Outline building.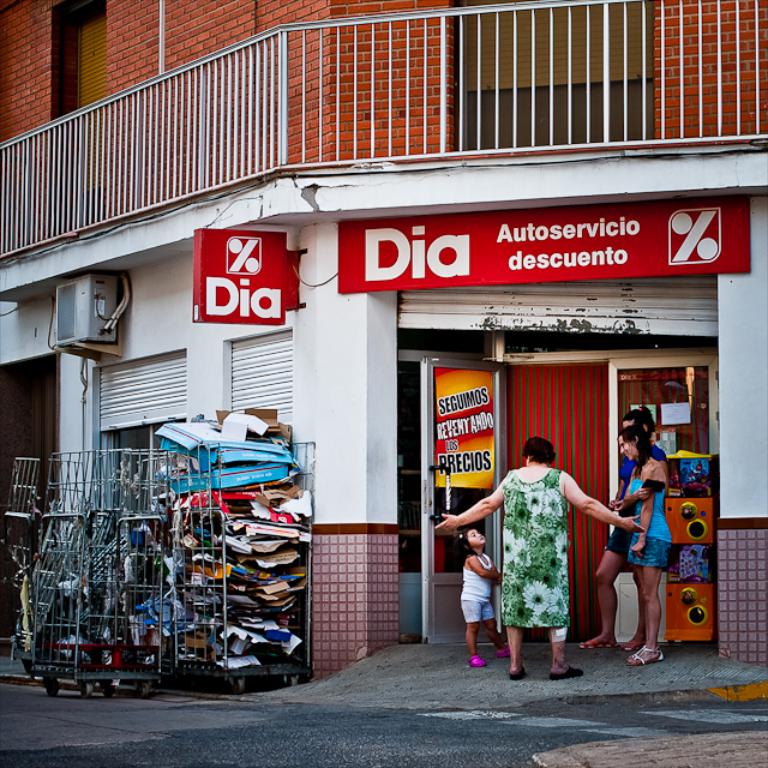
Outline: bbox=(0, 0, 767, 677).
